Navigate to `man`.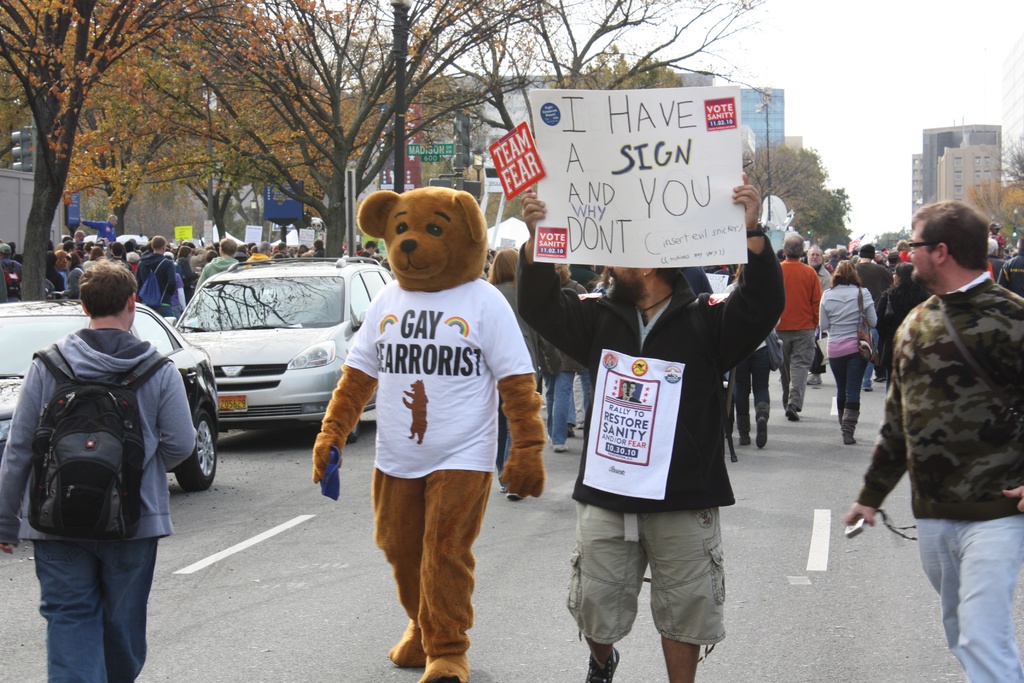
Navigation target: [855, 240, 892, 304].
